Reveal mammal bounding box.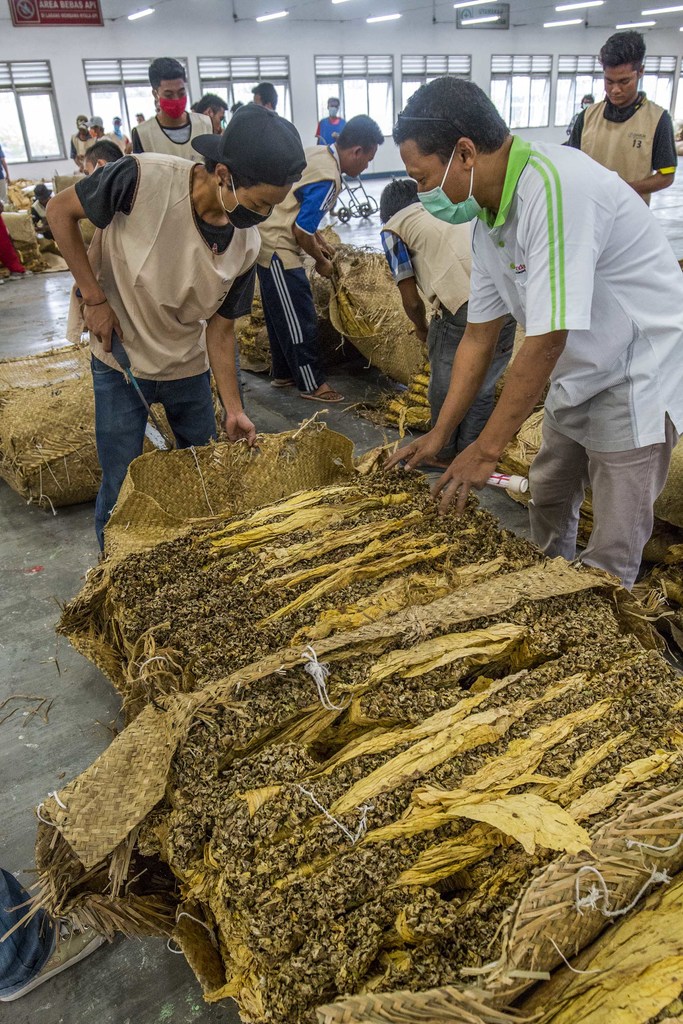
Revealed: (565,95,593,135).
